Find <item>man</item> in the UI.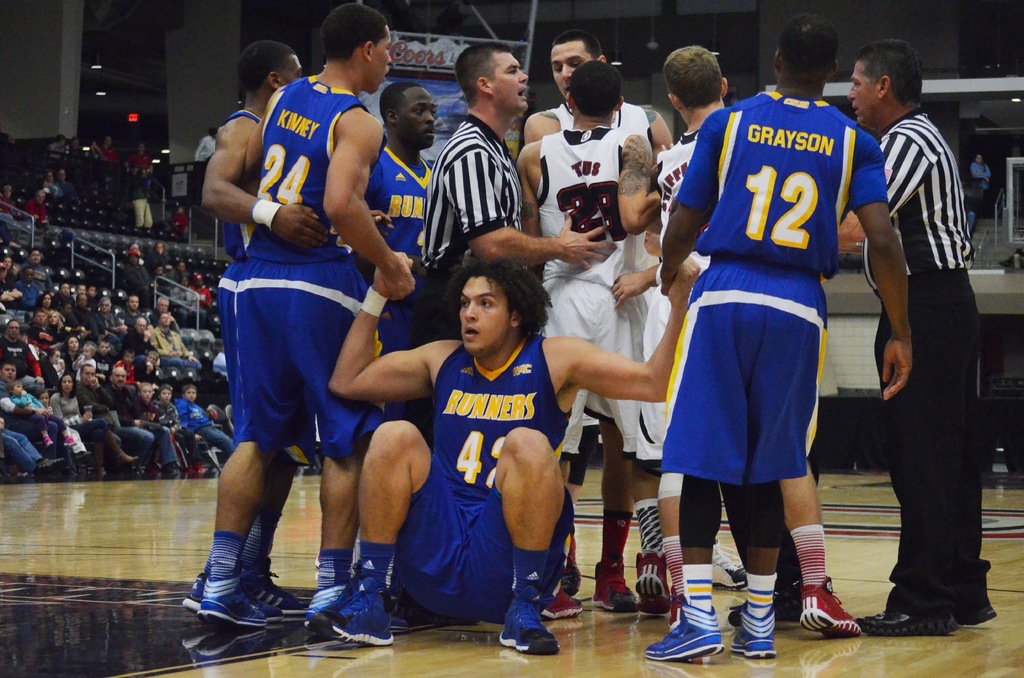
UI element at l=847, t=31, r=996, b=631.
